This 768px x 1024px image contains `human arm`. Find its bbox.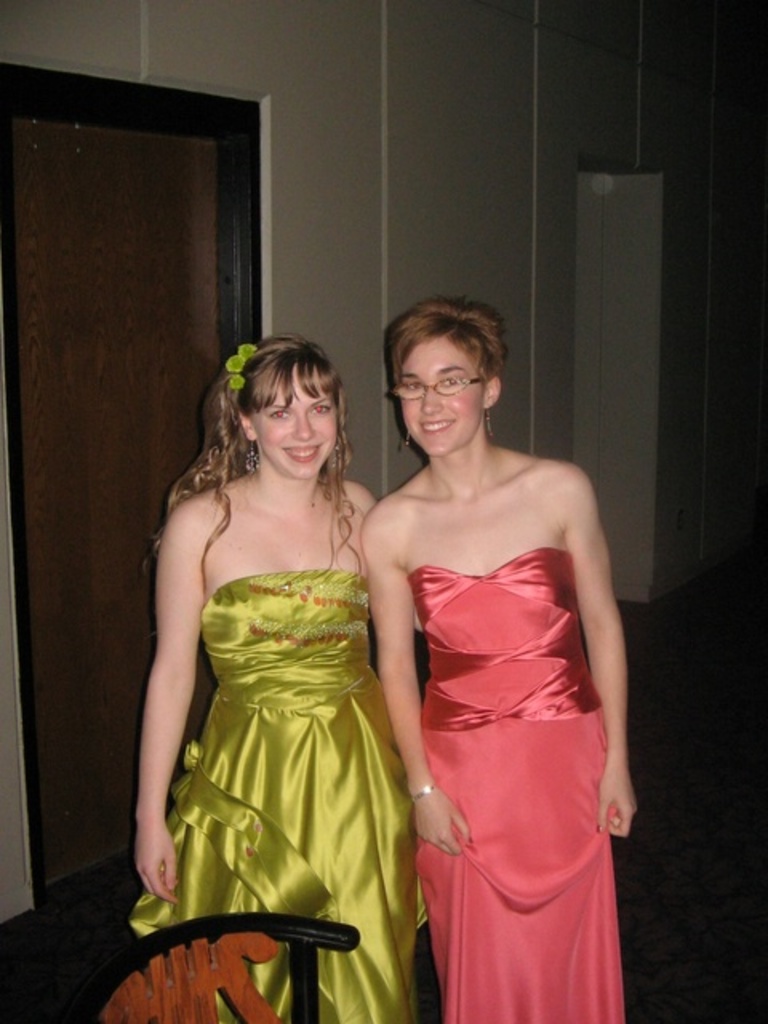
bbox(117, 504, 206, 904).
